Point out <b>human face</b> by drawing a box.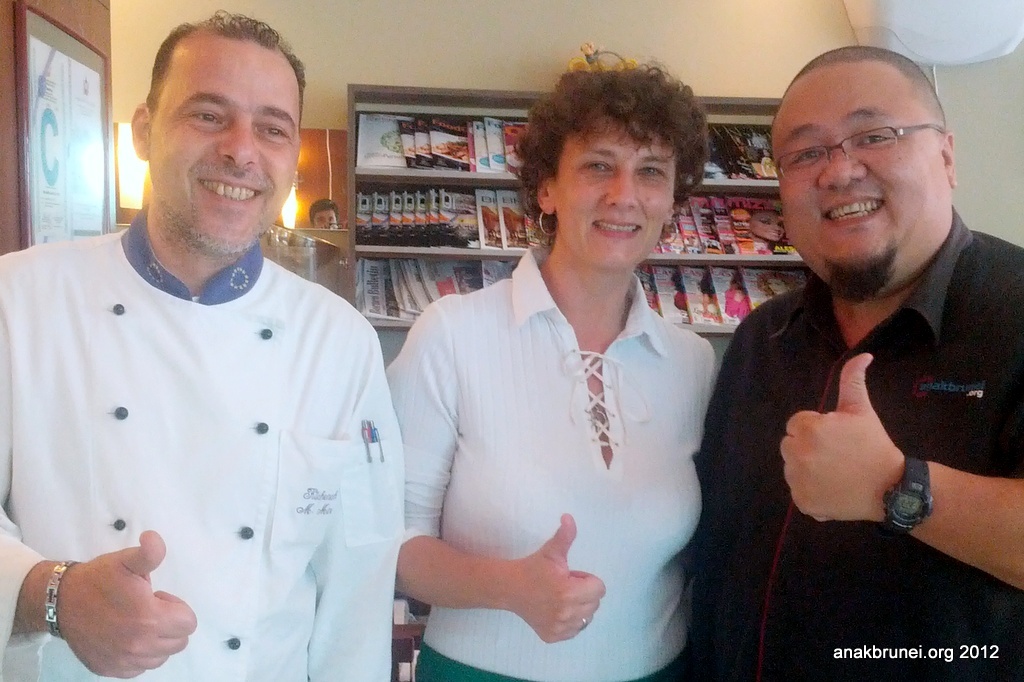
[148, 44, 299, 252].
